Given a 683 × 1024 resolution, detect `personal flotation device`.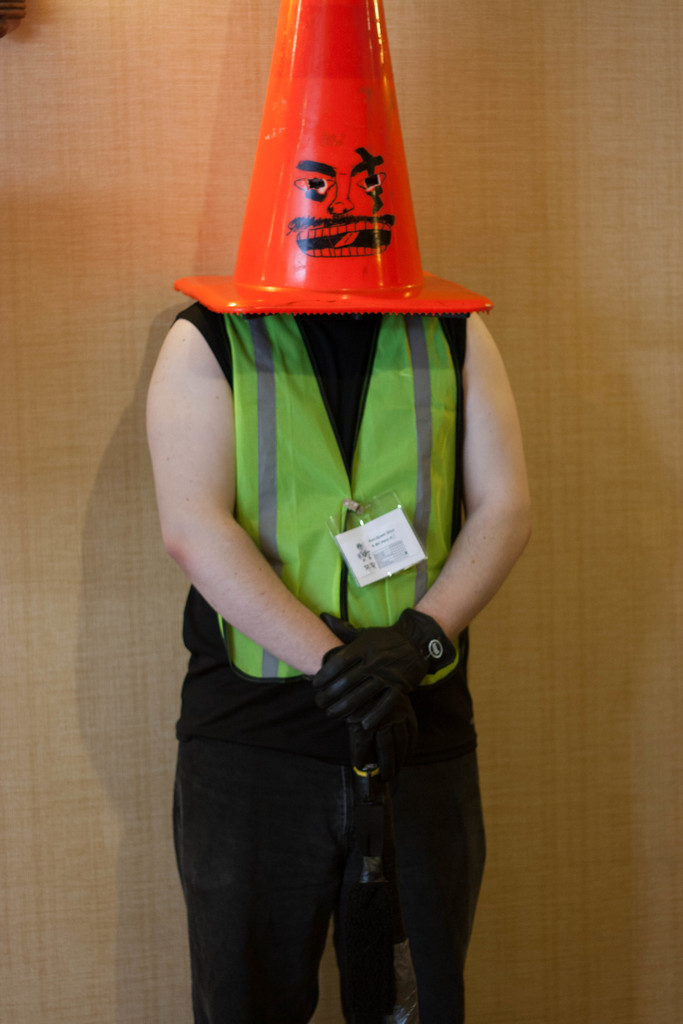
l=214, t=307, r=463, b=694.
